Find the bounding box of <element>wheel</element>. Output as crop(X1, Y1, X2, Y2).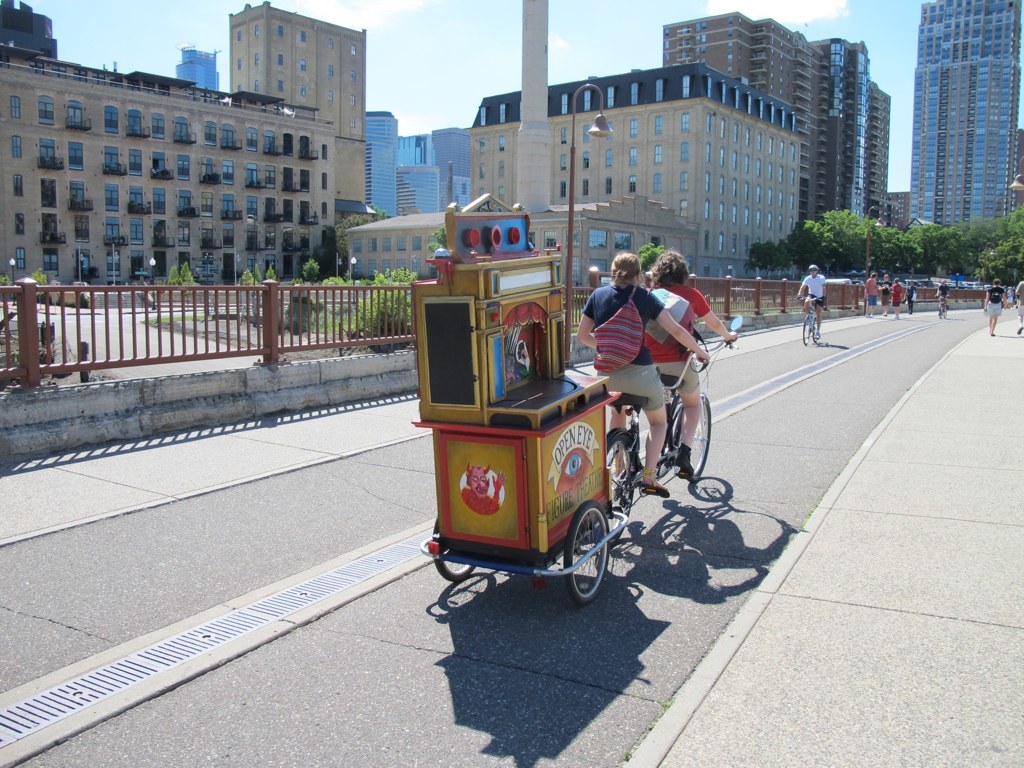
crop(813, 311, 821, 340).
